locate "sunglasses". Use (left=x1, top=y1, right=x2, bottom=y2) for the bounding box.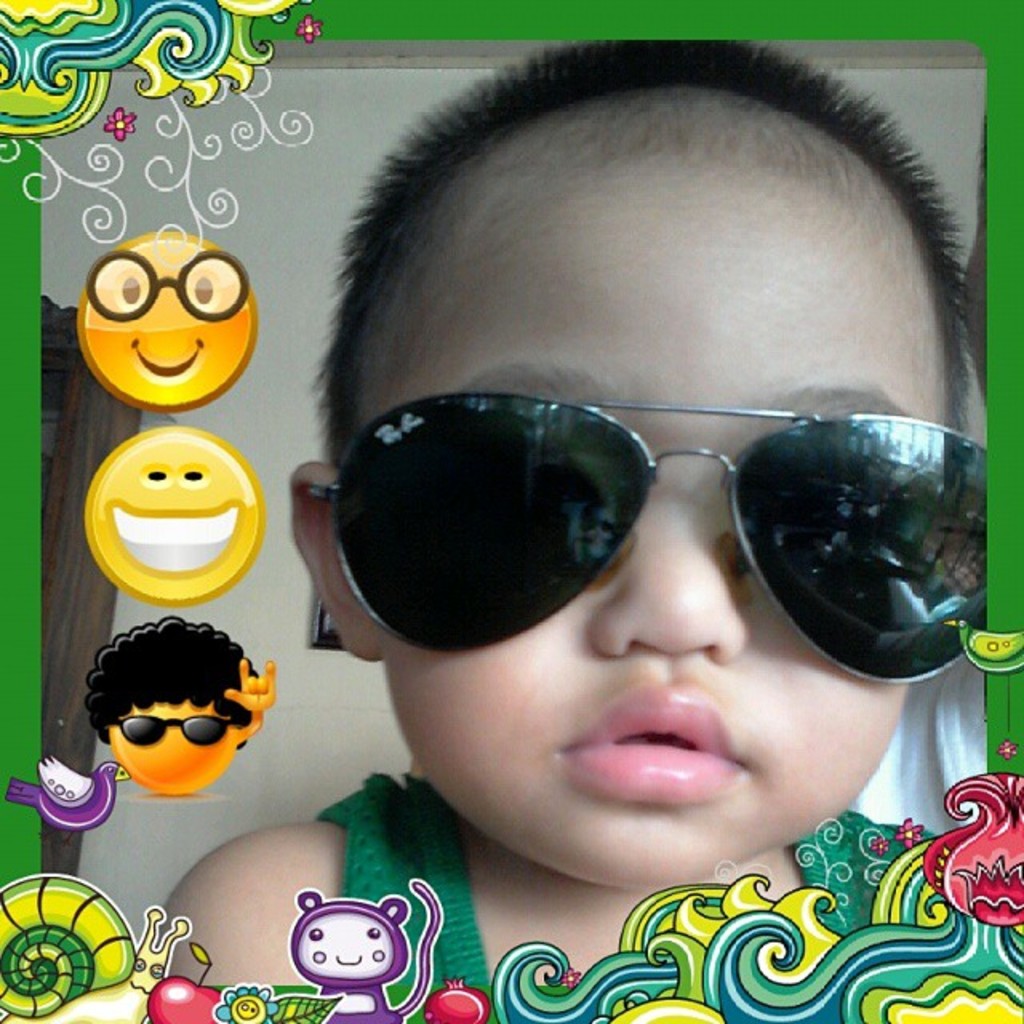
(left=309, top=392, right=986, bottom=683).
